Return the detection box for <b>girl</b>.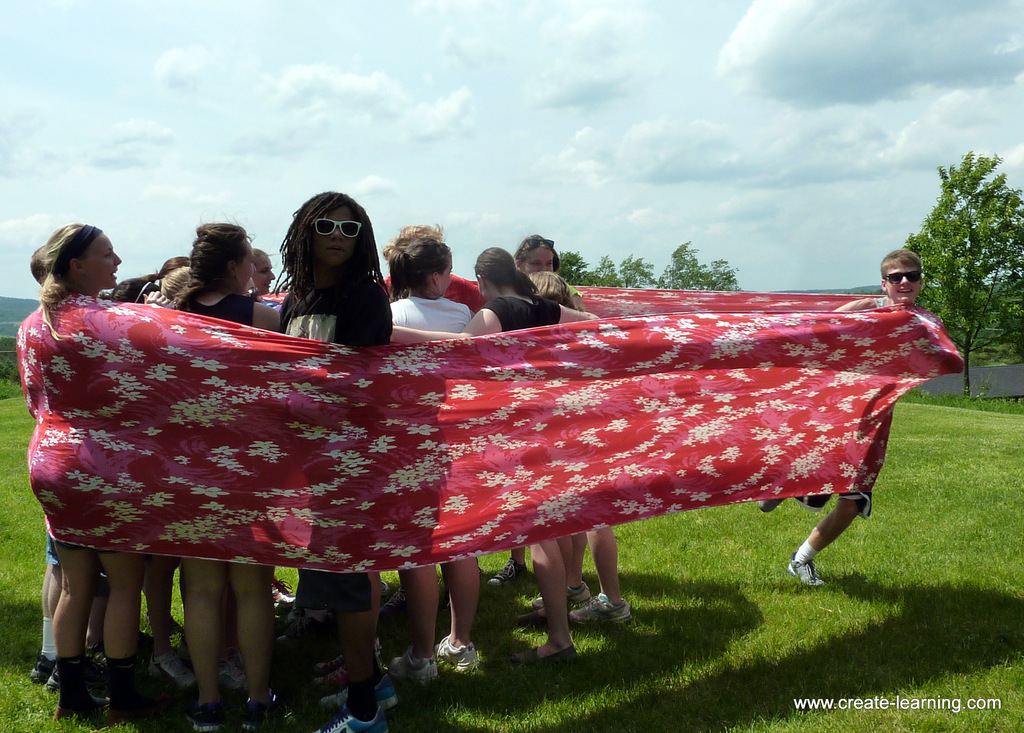
rect(462, 245, 592, 663).
